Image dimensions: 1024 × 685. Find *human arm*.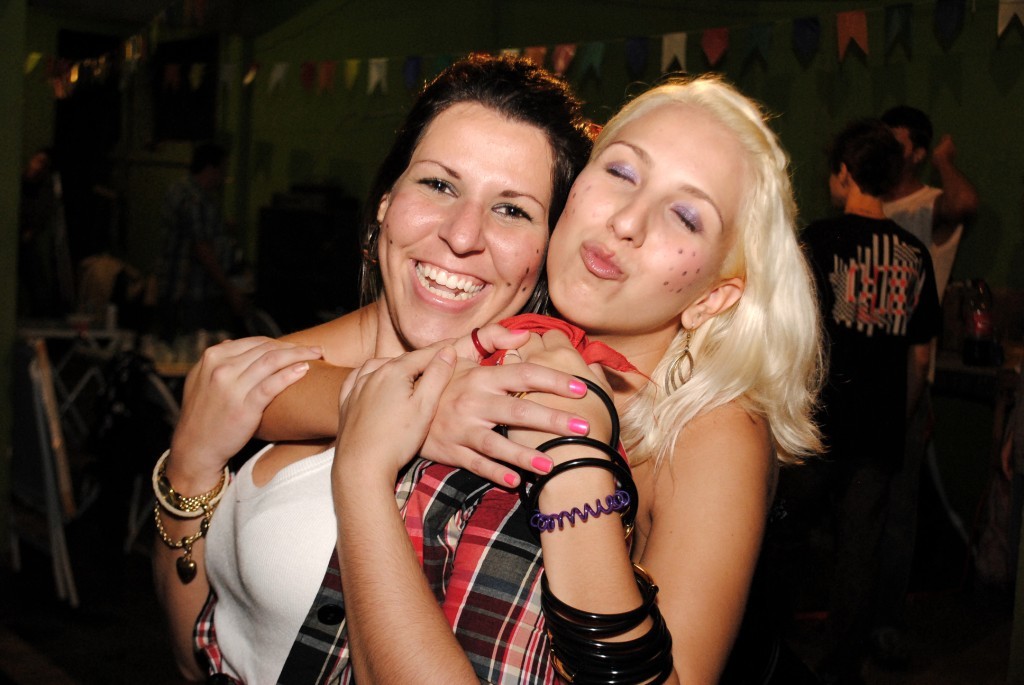
box(253, 297, 595, 495).
